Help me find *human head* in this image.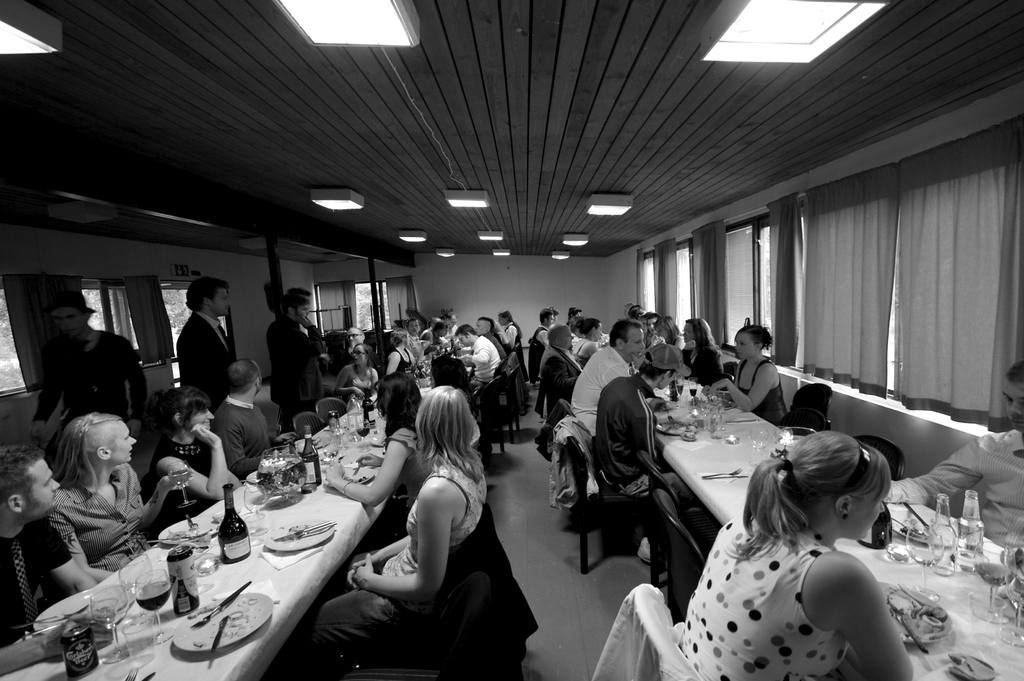
Found it: <region>228, 356, 266, 398</region>.
